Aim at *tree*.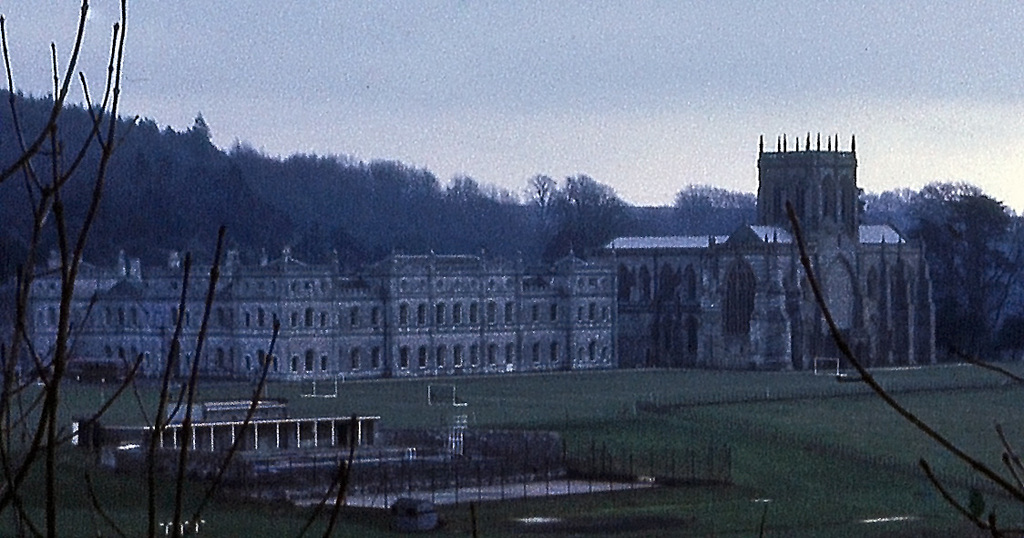
Aimed at (x1=915, y1=185, x2=1020, y2=364).
